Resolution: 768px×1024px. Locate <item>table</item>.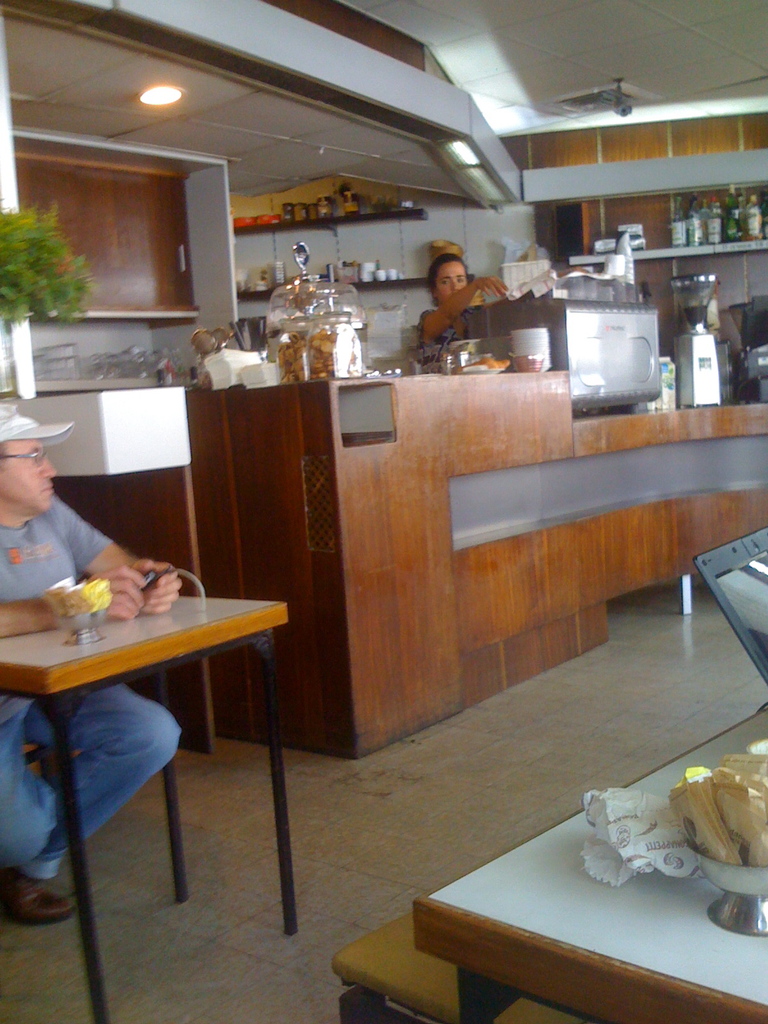
pyautogui.locateOnScreen(419, 705, 767, 1018).
